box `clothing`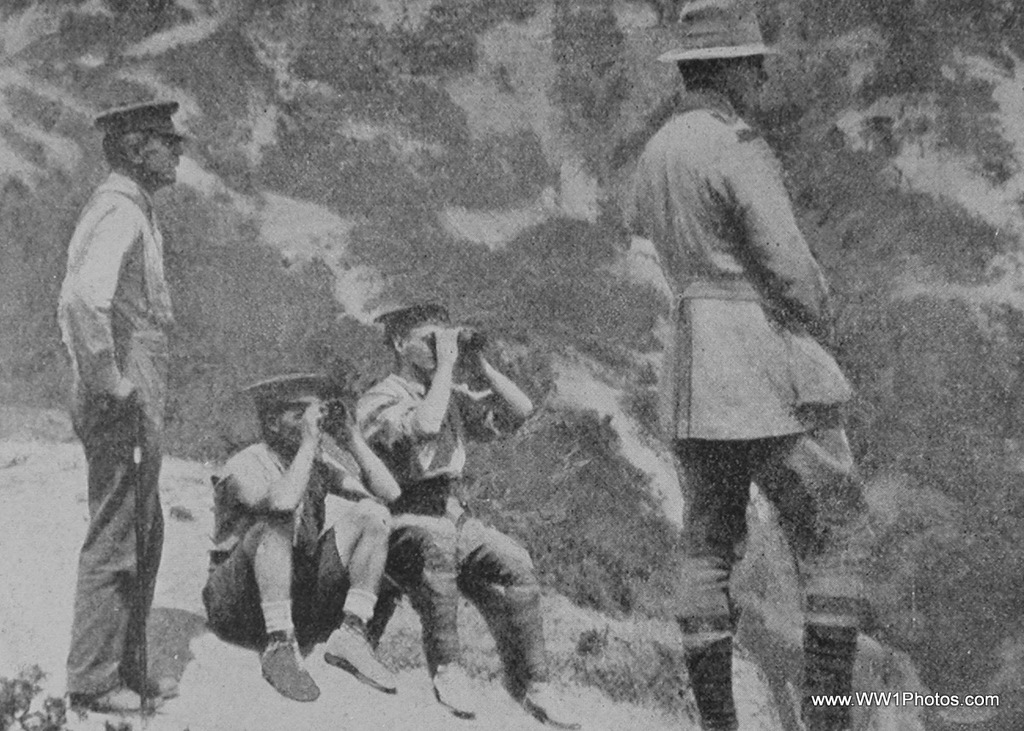
left=373, top=301, right=463, bottom=328
